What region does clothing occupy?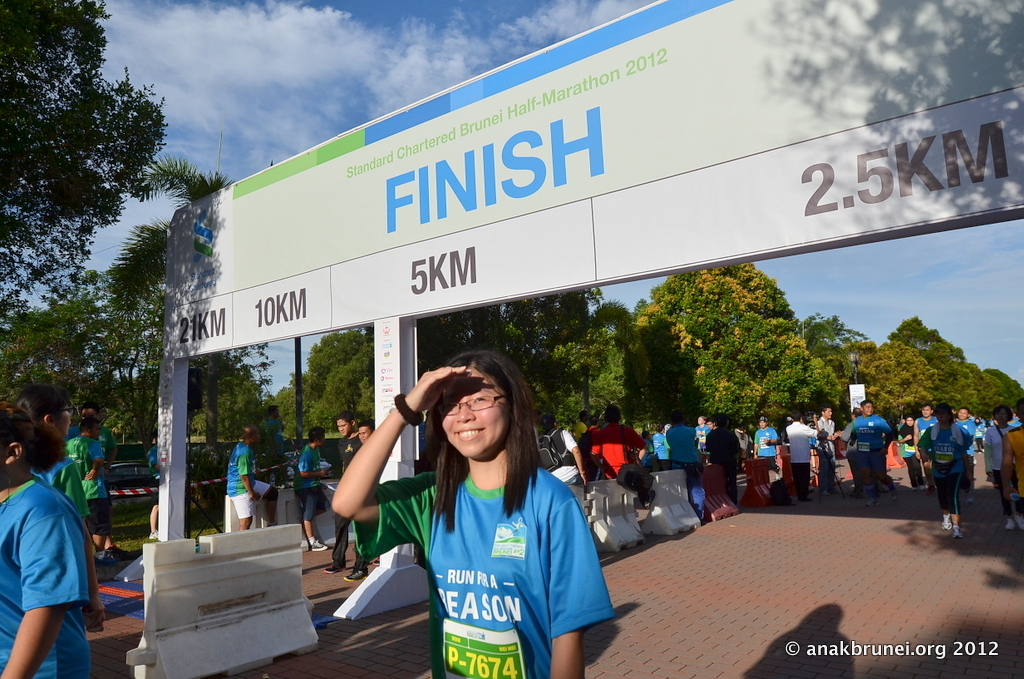
652 409 696 474.
